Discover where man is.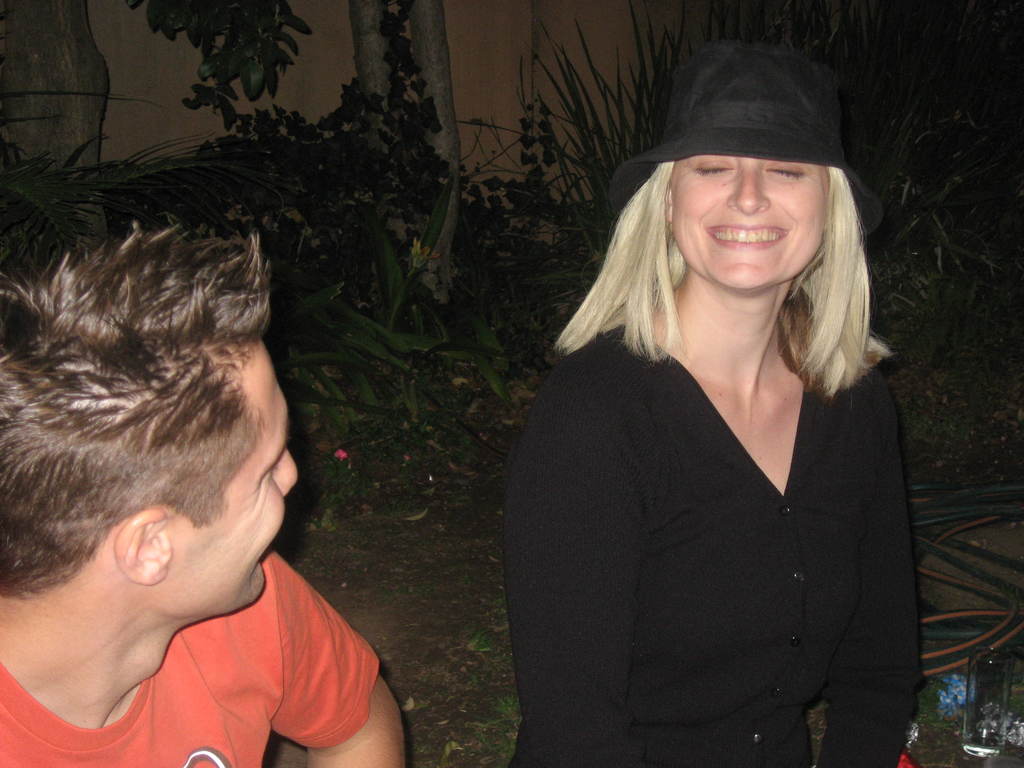
Discovered at x1=0, y1=262, x2=386, y2=767.
